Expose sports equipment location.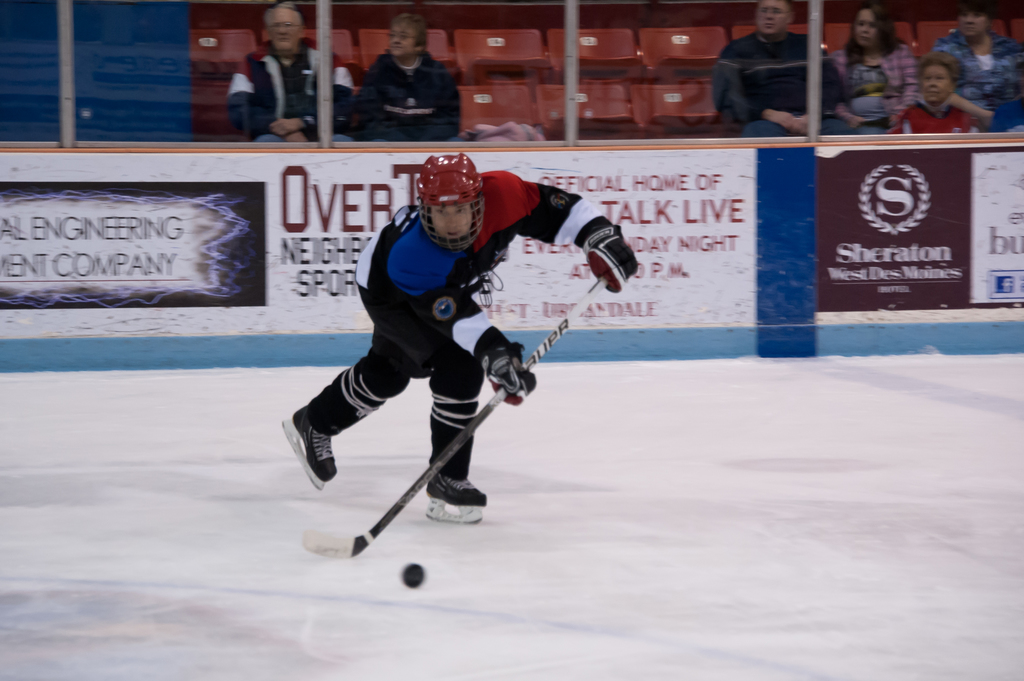
Exposed at BBox(301, 271, 608, 559).
